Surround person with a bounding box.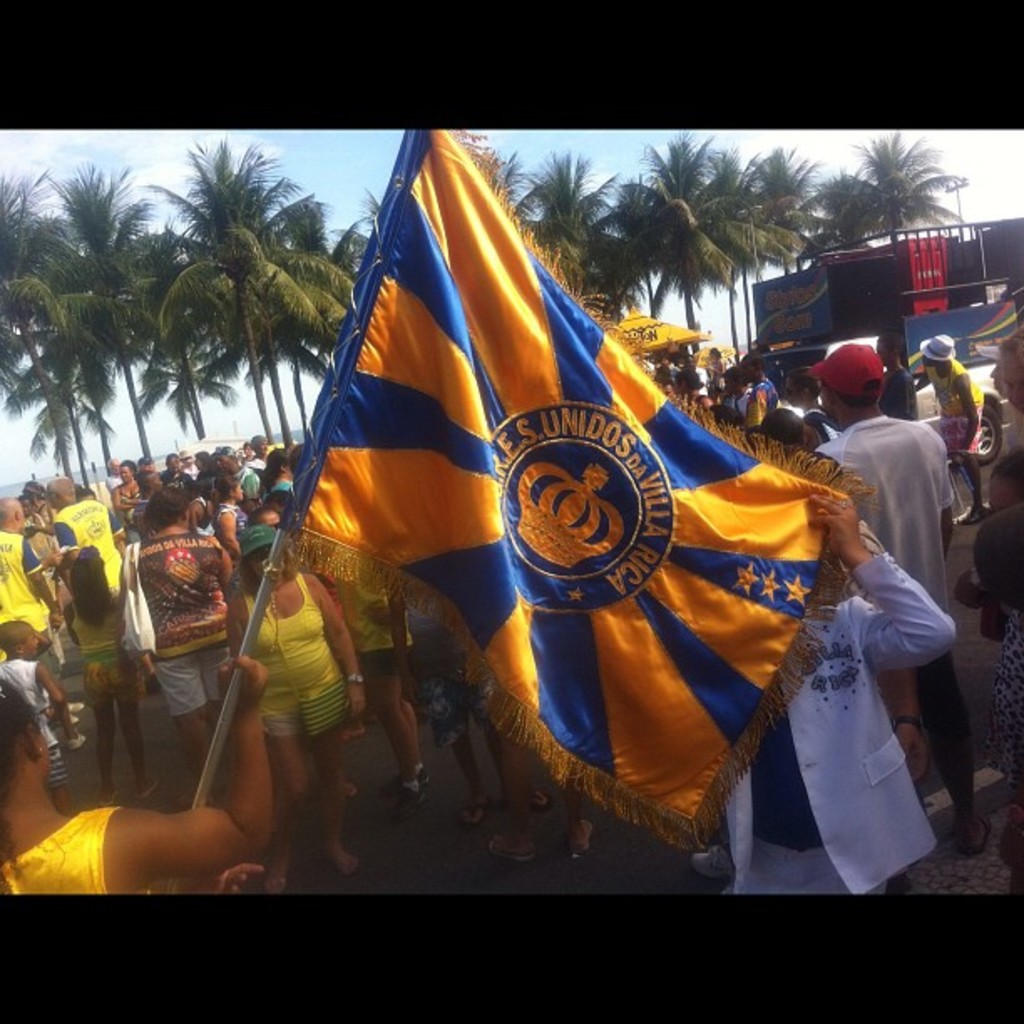
109, 463, 137, 524.
